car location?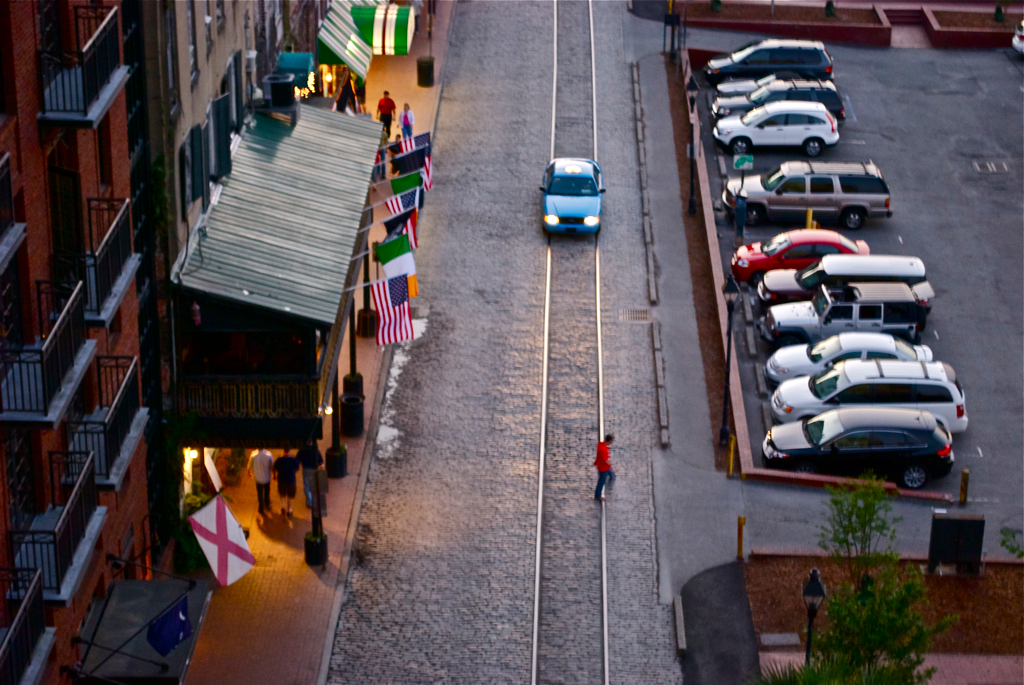
715, 75, 839, 92
